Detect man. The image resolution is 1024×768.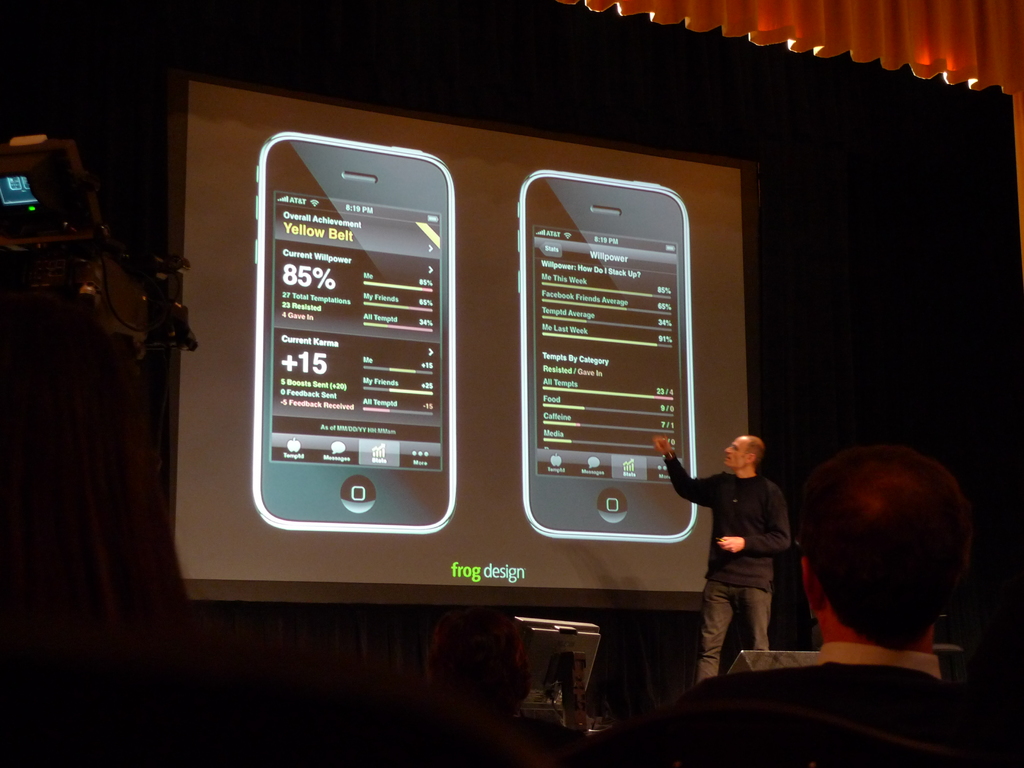
locate(689, 434, 811, 690).
